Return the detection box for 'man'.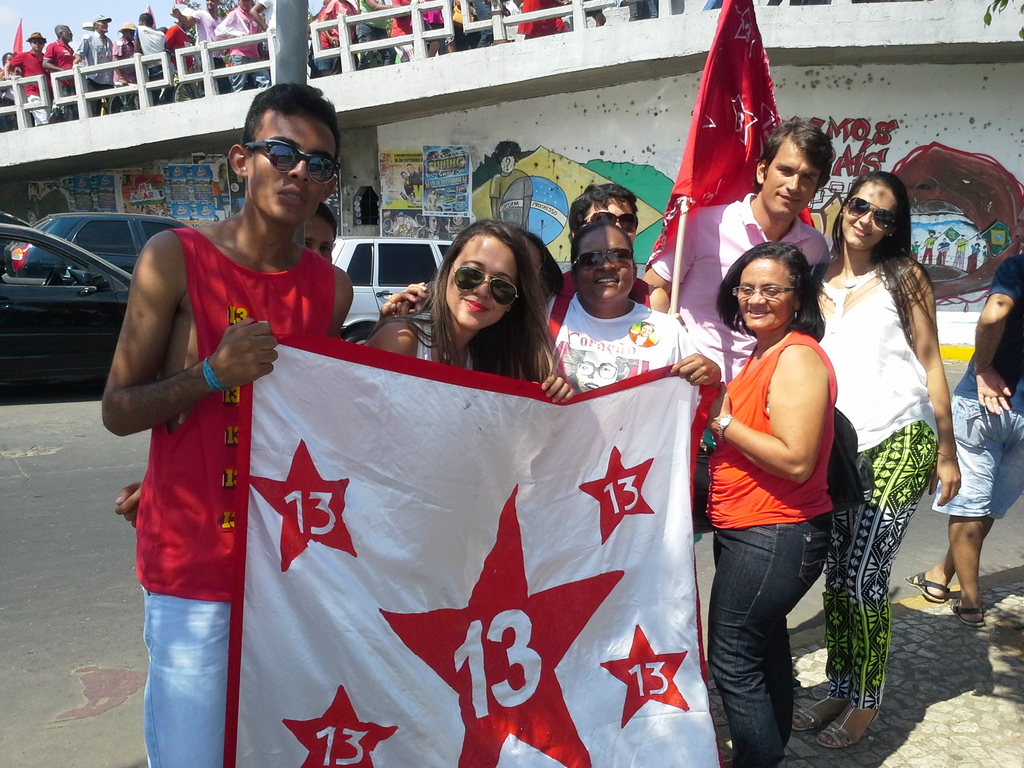
(97,108,349,718).
